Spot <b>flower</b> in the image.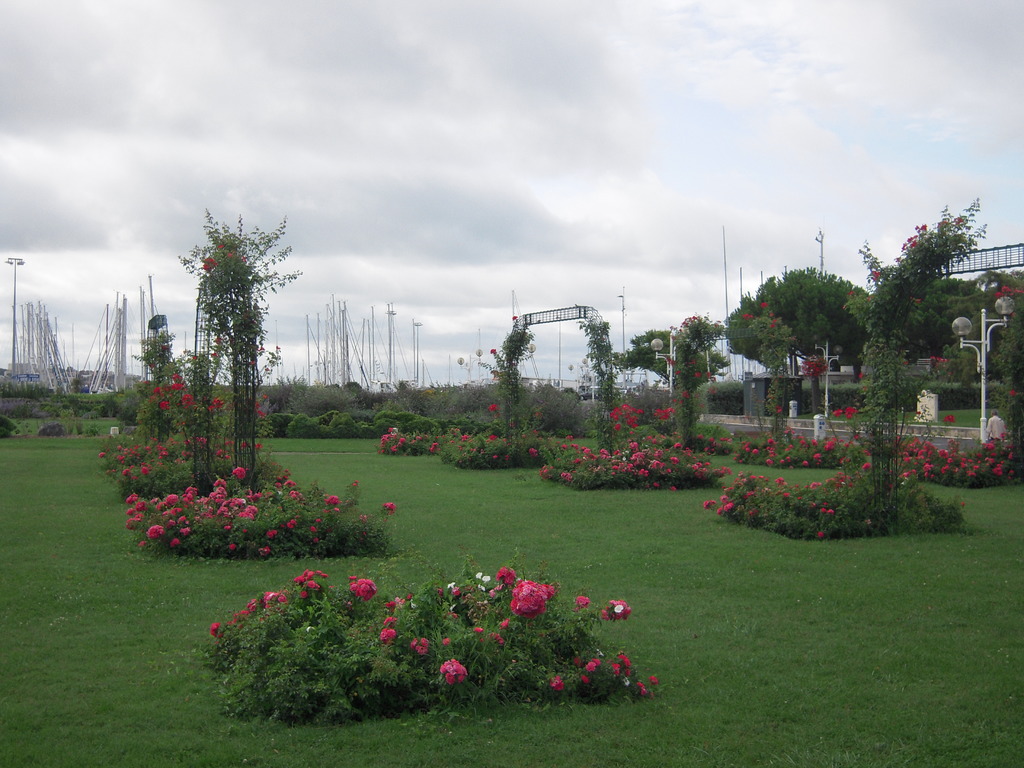
<b>flower</b> found at (831, 409, 842, 420).
